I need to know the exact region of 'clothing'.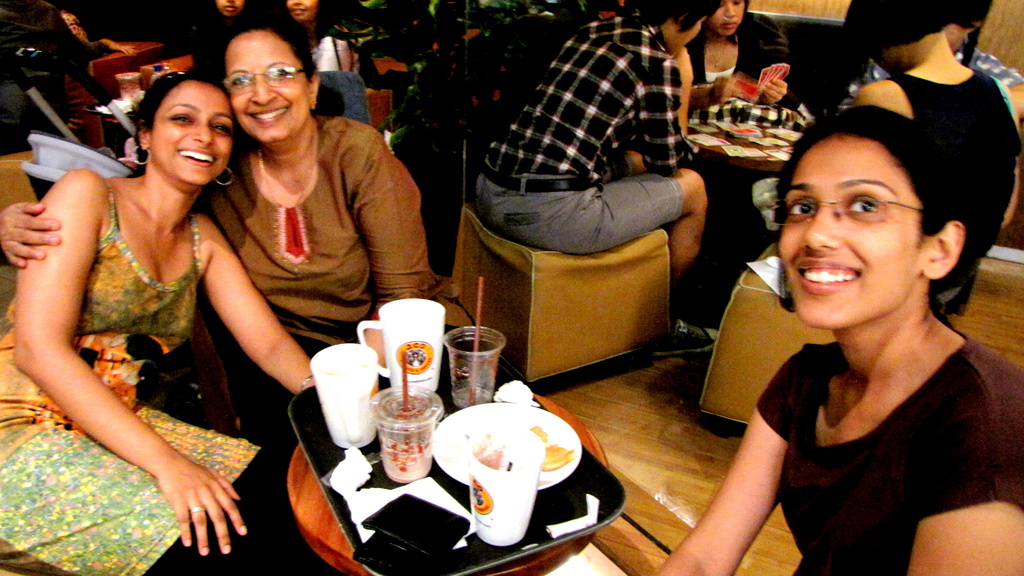
Region: (x1=197, y1=120, x2=429, y2=348).
